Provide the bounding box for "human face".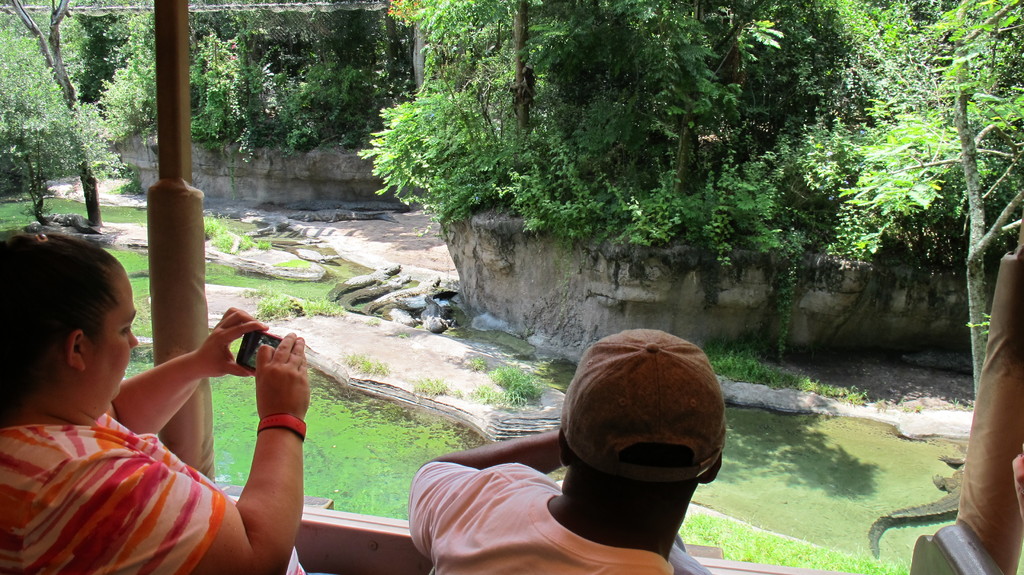
locate(88, 273, 141, 410).
